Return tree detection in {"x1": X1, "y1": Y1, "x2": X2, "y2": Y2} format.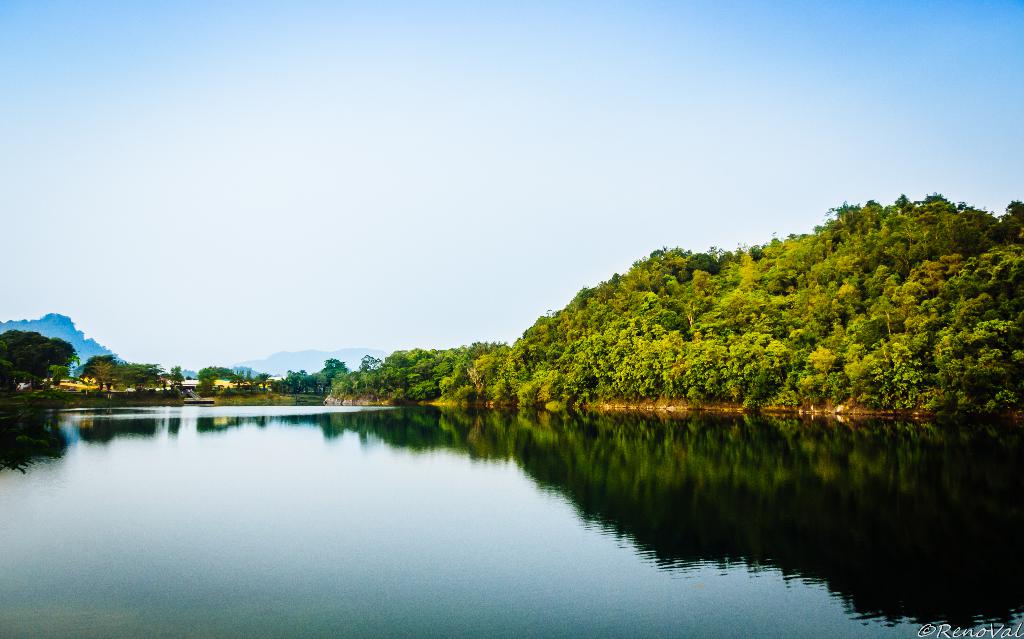
{"x1": 163, "y1": 362, "x2": 194, "y2": 404}.
